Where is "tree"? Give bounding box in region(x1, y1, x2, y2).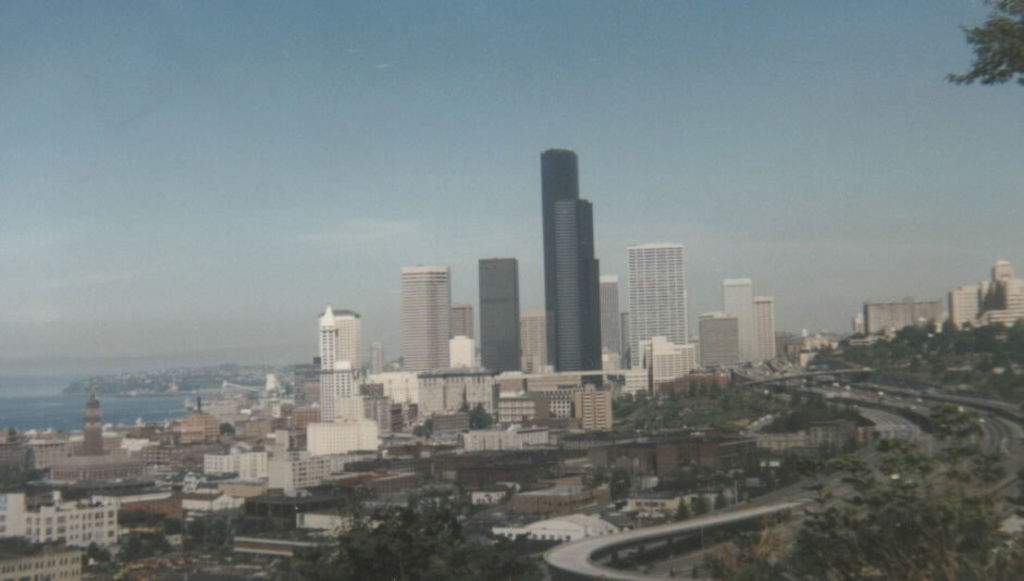
region(267, 483, 556, 580).
